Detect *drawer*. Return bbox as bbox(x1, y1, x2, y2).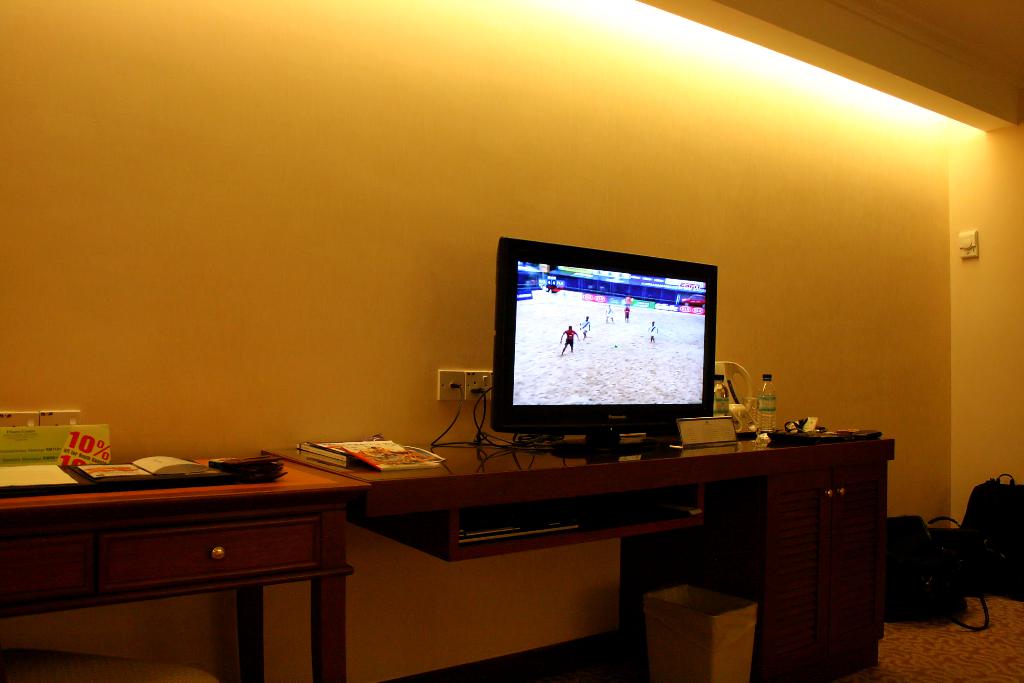
bbox(99, 515, 321, 594).
